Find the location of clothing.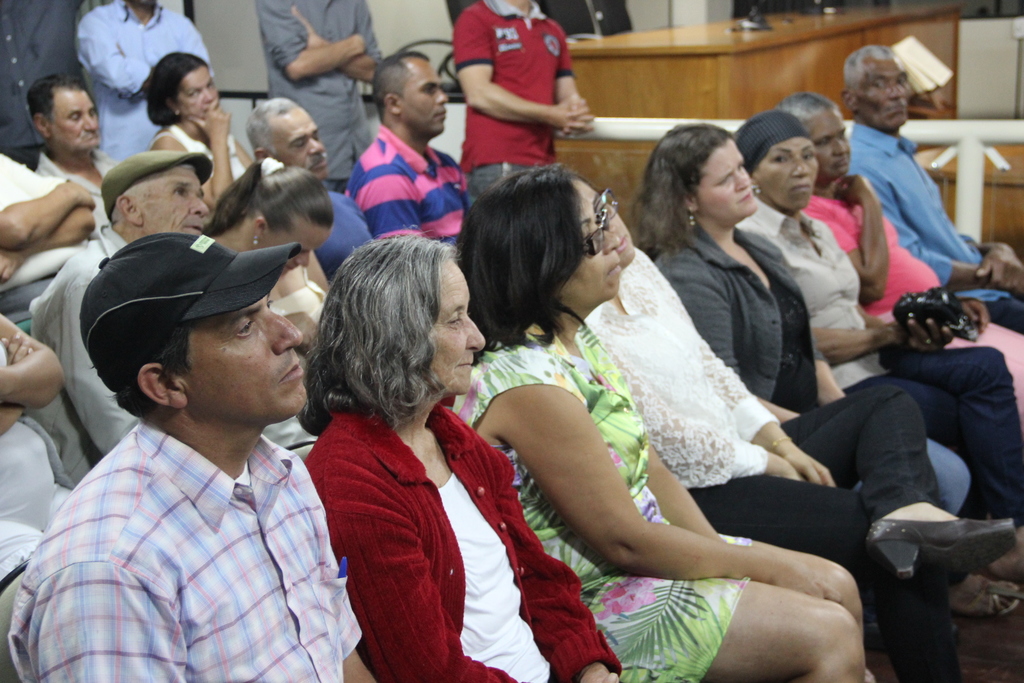
Location: detection(660, 226, 996, 527).
